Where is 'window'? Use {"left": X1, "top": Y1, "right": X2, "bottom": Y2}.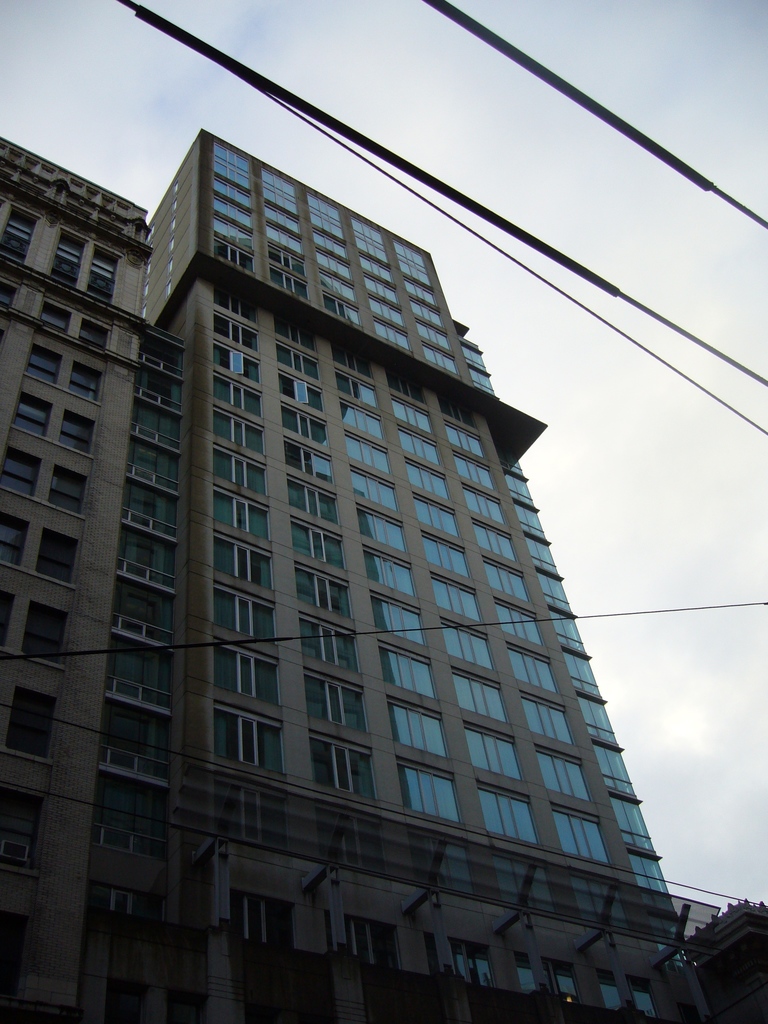
{"left": 51, "top": 232, "right": 86, "bottom": 285}.
